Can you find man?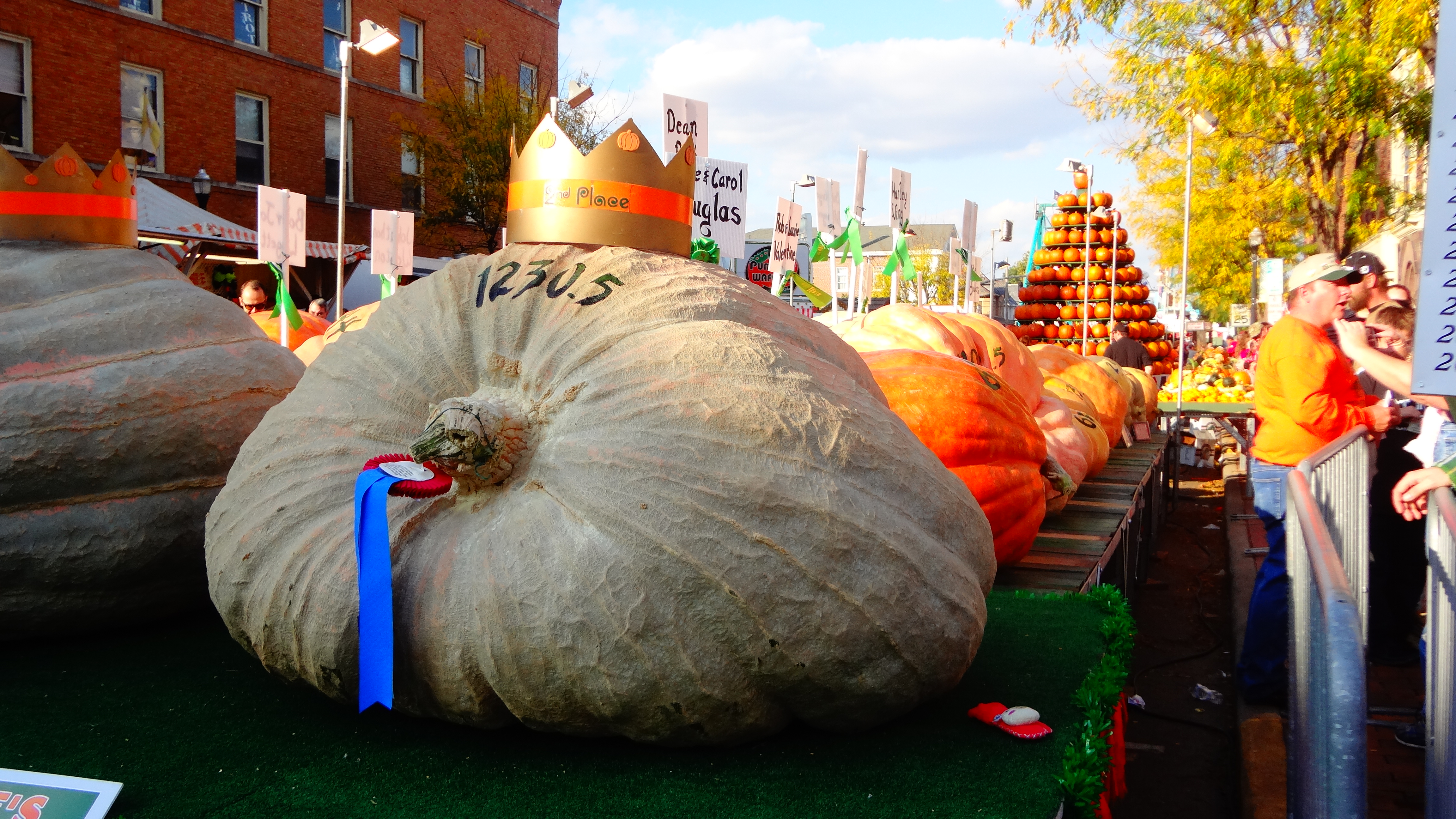
Yes, bounding box: crop(429, 84, 443, 139).
